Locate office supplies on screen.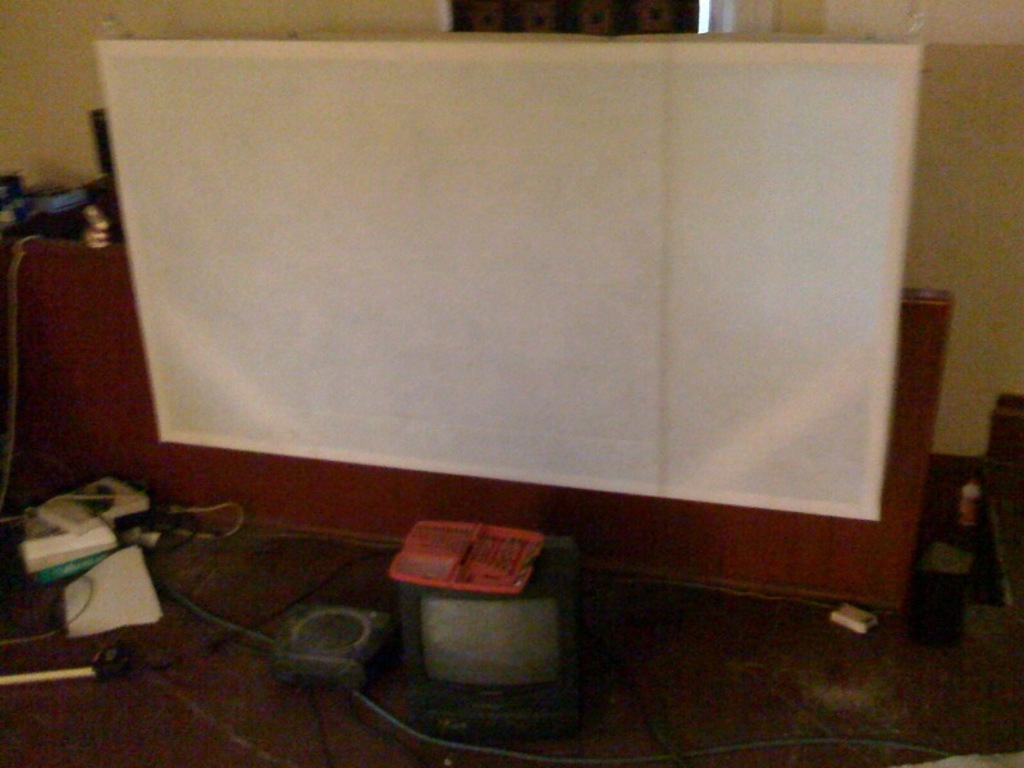
On screen at detection(280, 600, 383, 682).
